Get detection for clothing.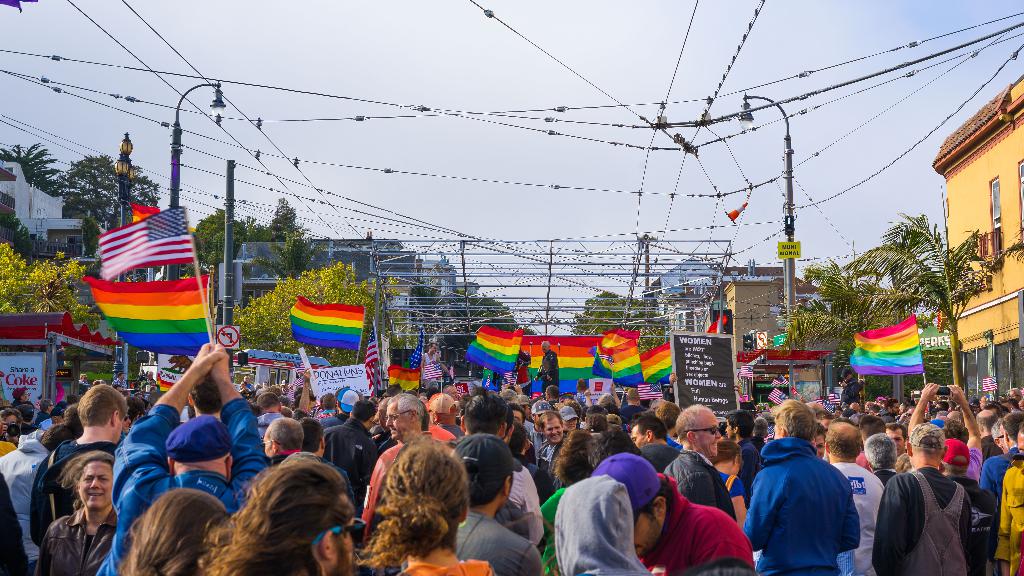
Detection: (x1=94, y1=399, x2=260, y2=575).
